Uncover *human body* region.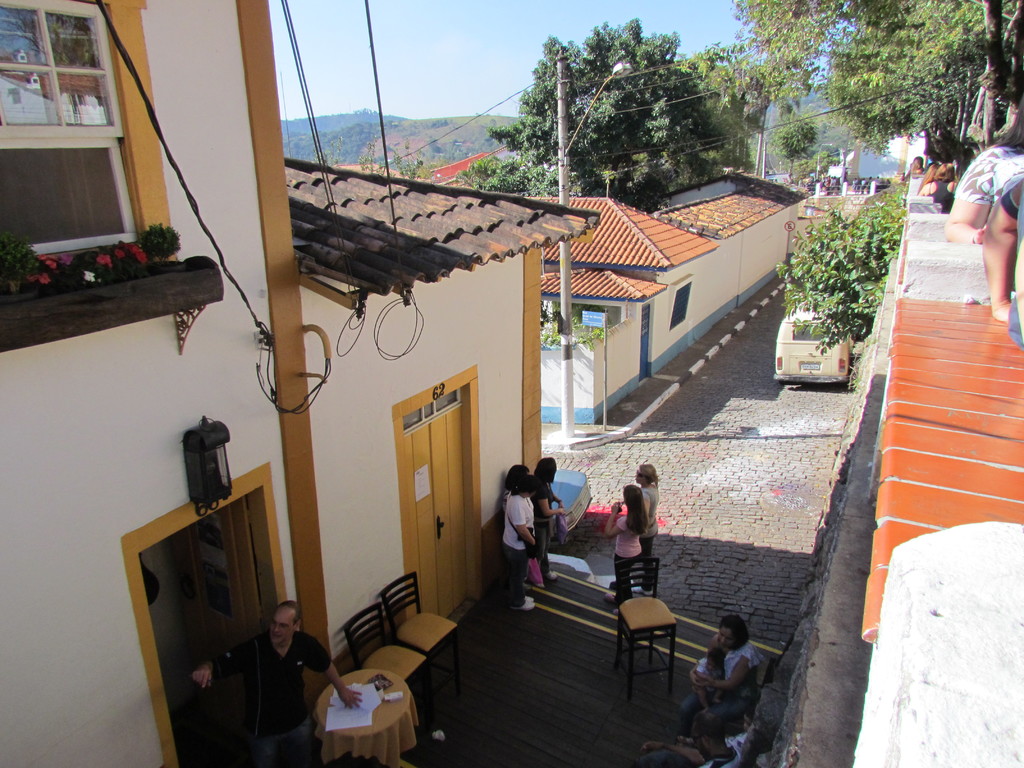
Uncovered: {"left": 643, "top": 479, "right": 657, "bottom": 570}.
